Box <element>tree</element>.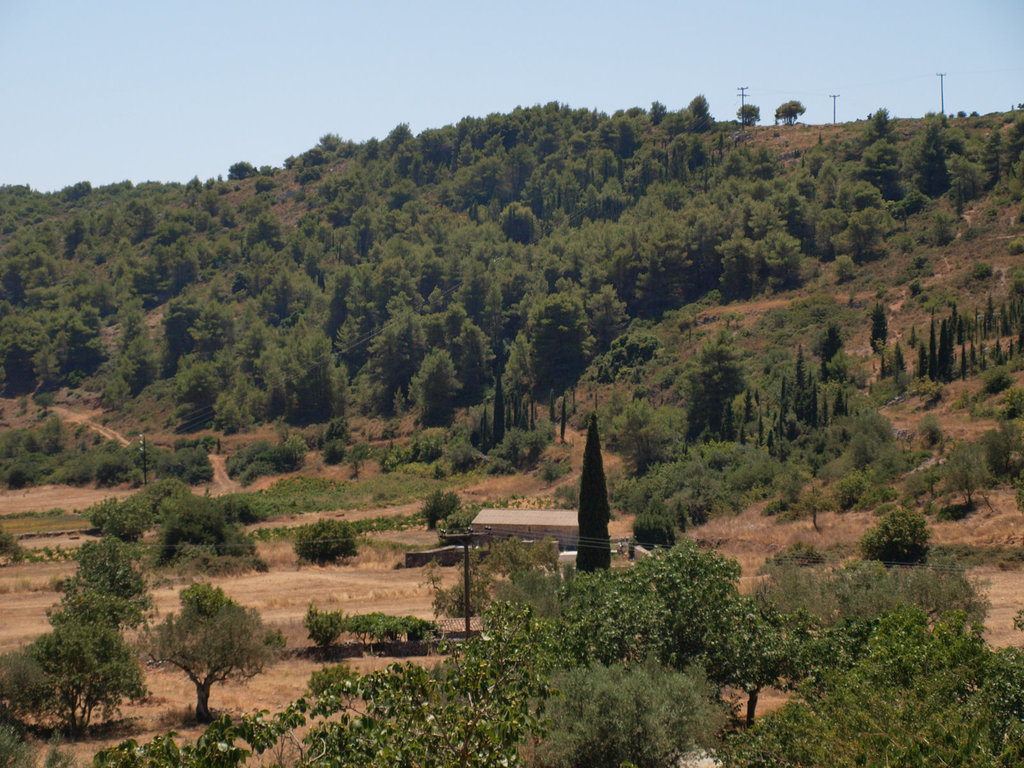
[0,729,84,767].
